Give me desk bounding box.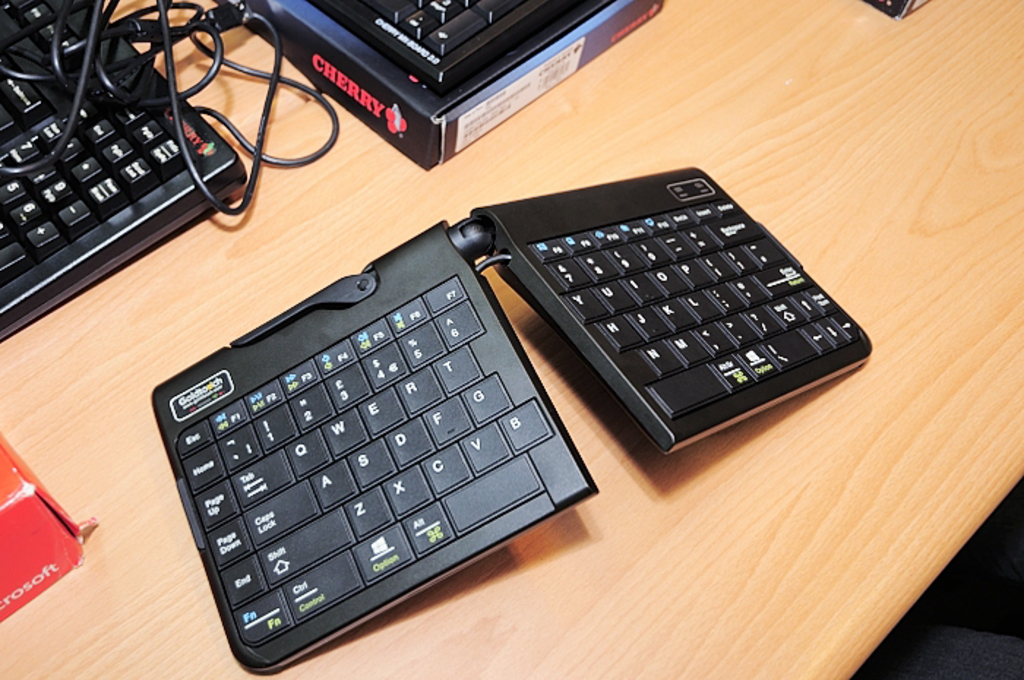
x1=0 y1=0 x2=1023 y2=679.
